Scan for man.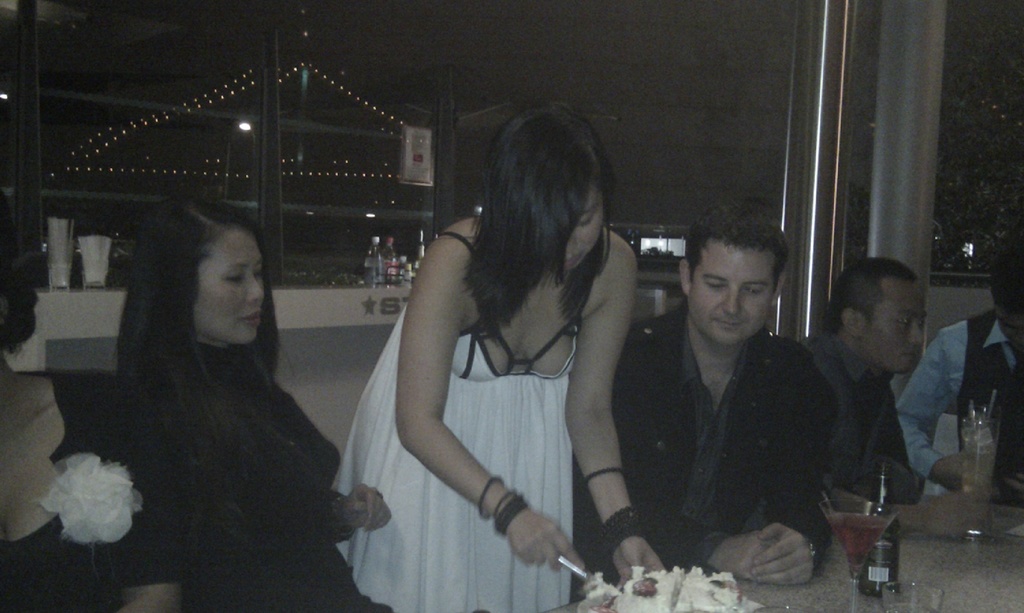
Scan result: {"x1": 893, "y1": 236, "x2": 1023, "y2": 516}.
